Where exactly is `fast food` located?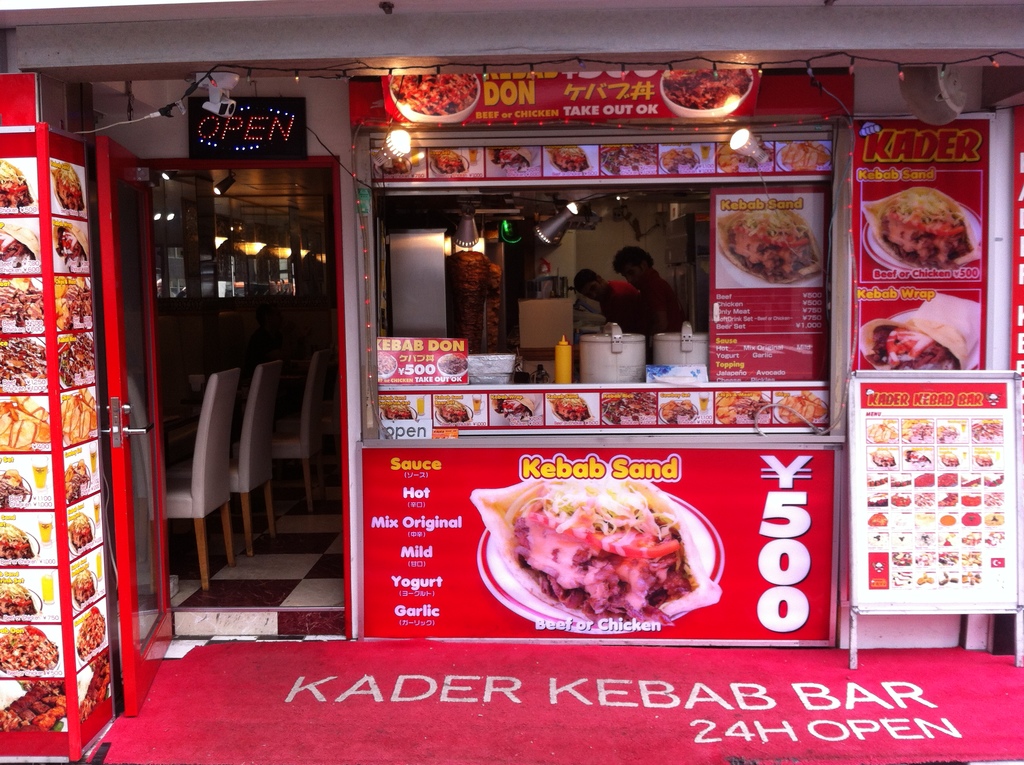
Its bounding box is left=0, top=685, right=73, bottom=740.
